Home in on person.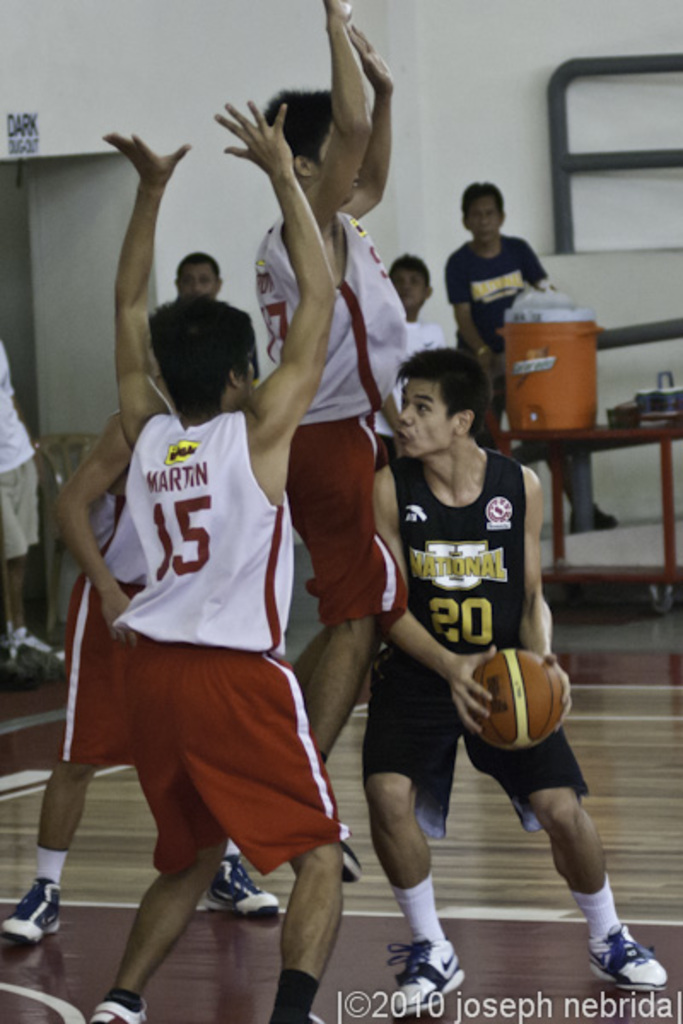
Homed in at 258/0/408/882.
